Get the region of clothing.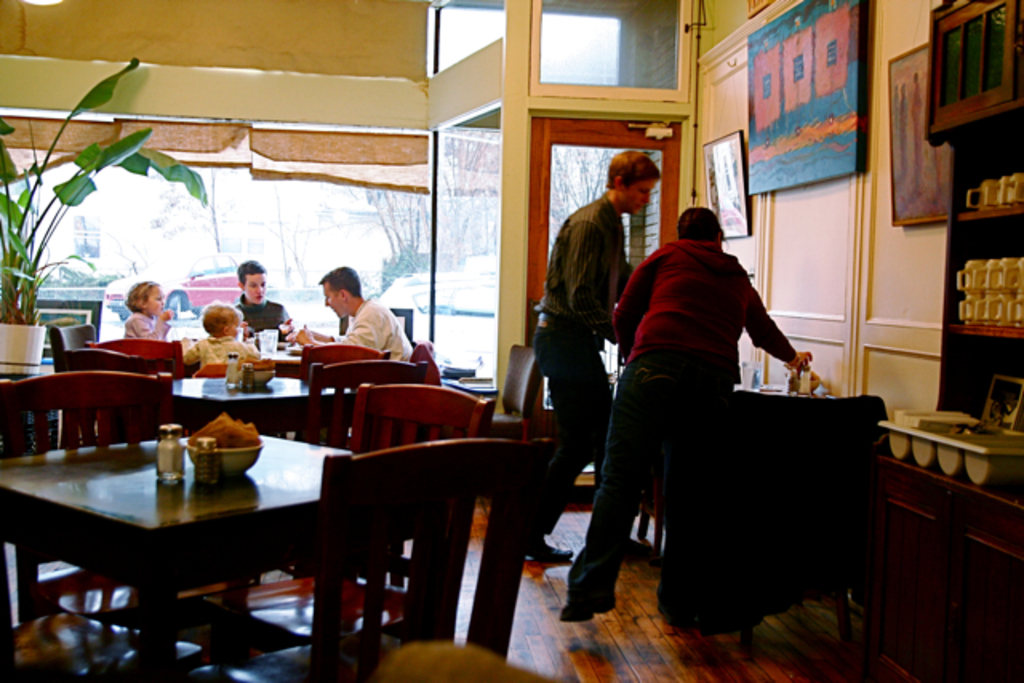
x1=234, y1=298, x2=296, y2=326.
